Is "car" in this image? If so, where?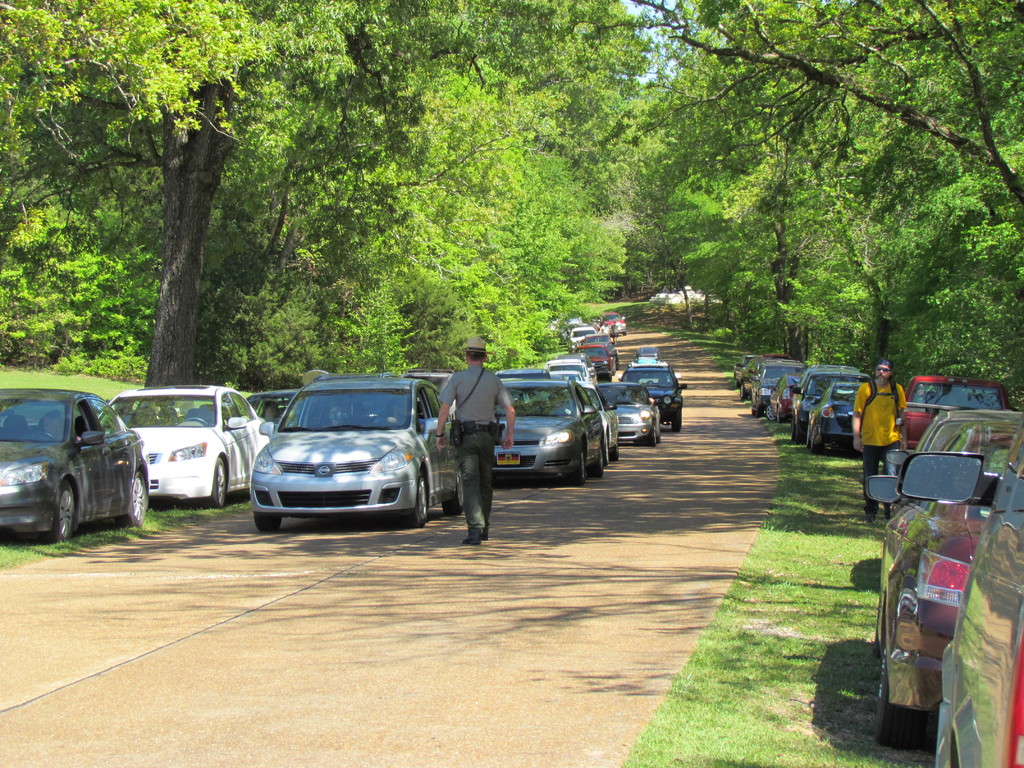
Yes, at left=235, top=384, right=435, bottom=540.
